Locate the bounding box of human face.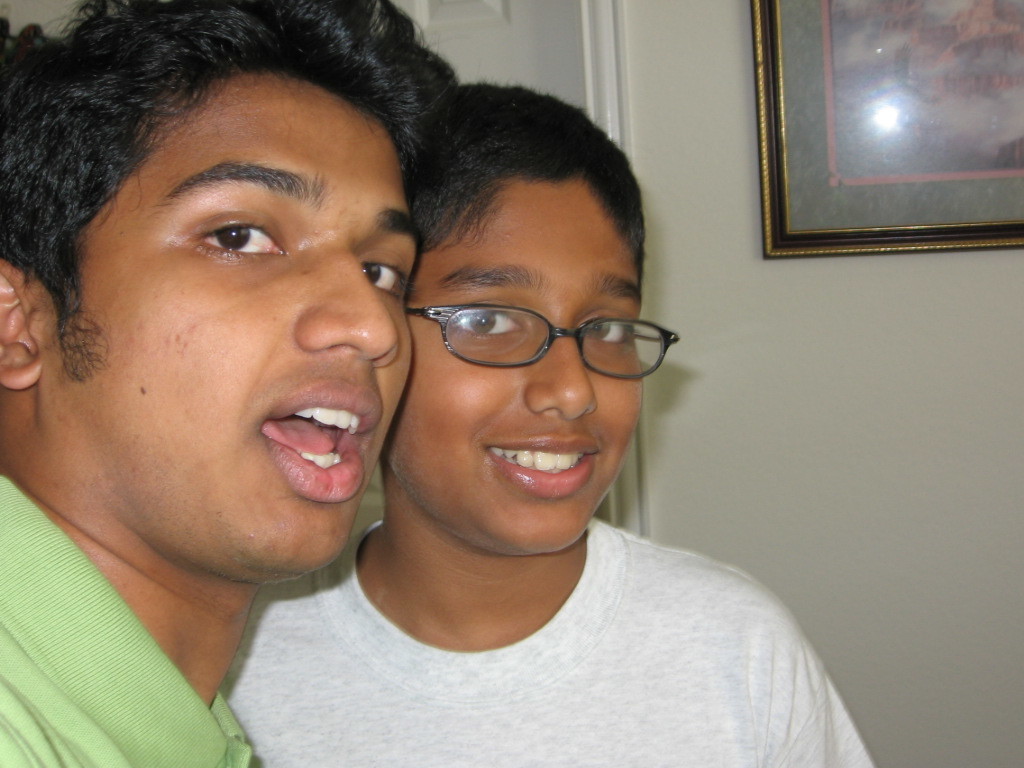
Bounding box: (41,72,424,591).
